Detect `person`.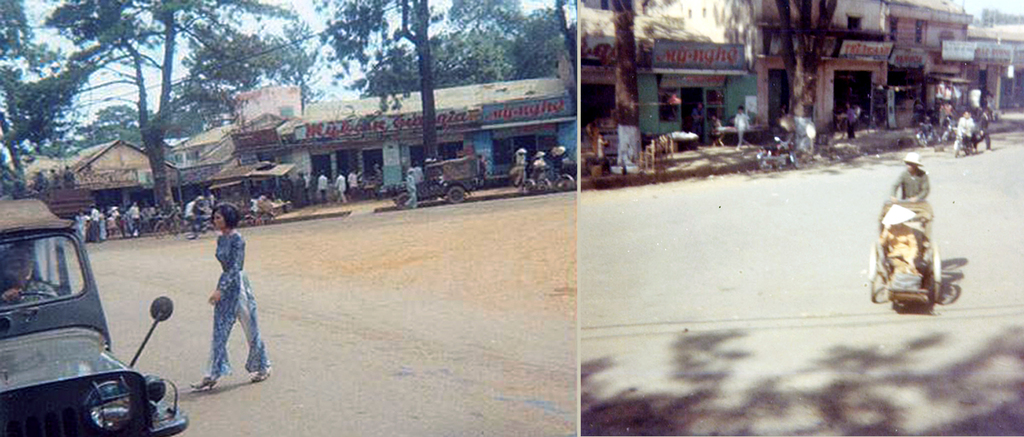
Detected at 97, 209, 109, 245.
